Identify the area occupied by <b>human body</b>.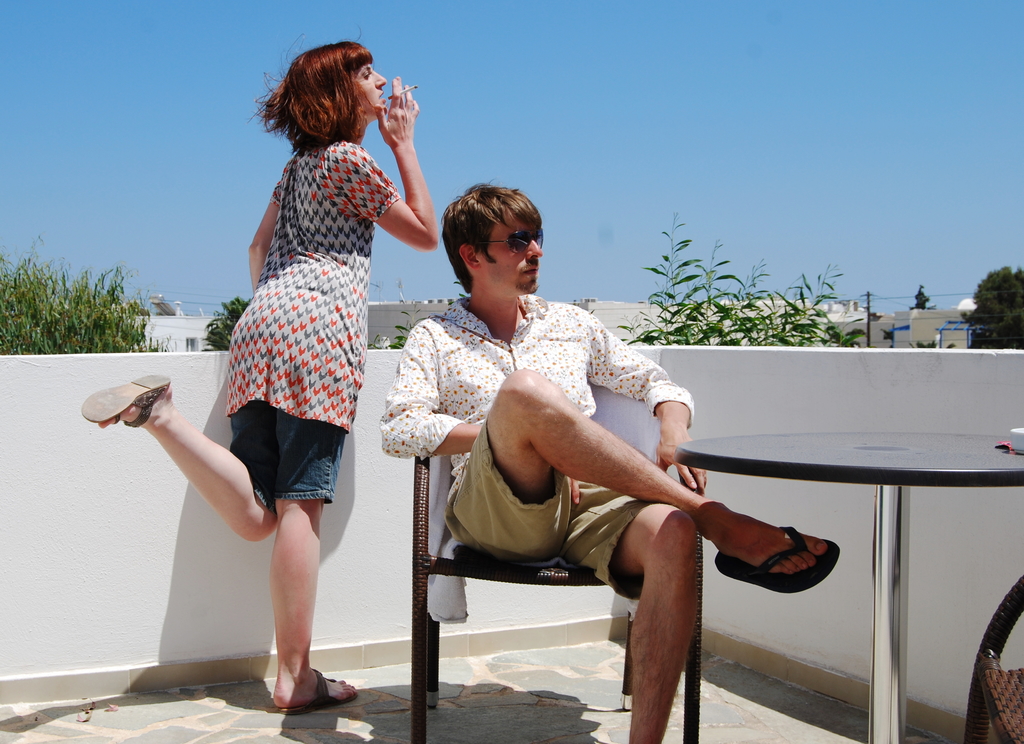
Area: pyautogui.locateOnScreen(371, 216, 785, 717).
